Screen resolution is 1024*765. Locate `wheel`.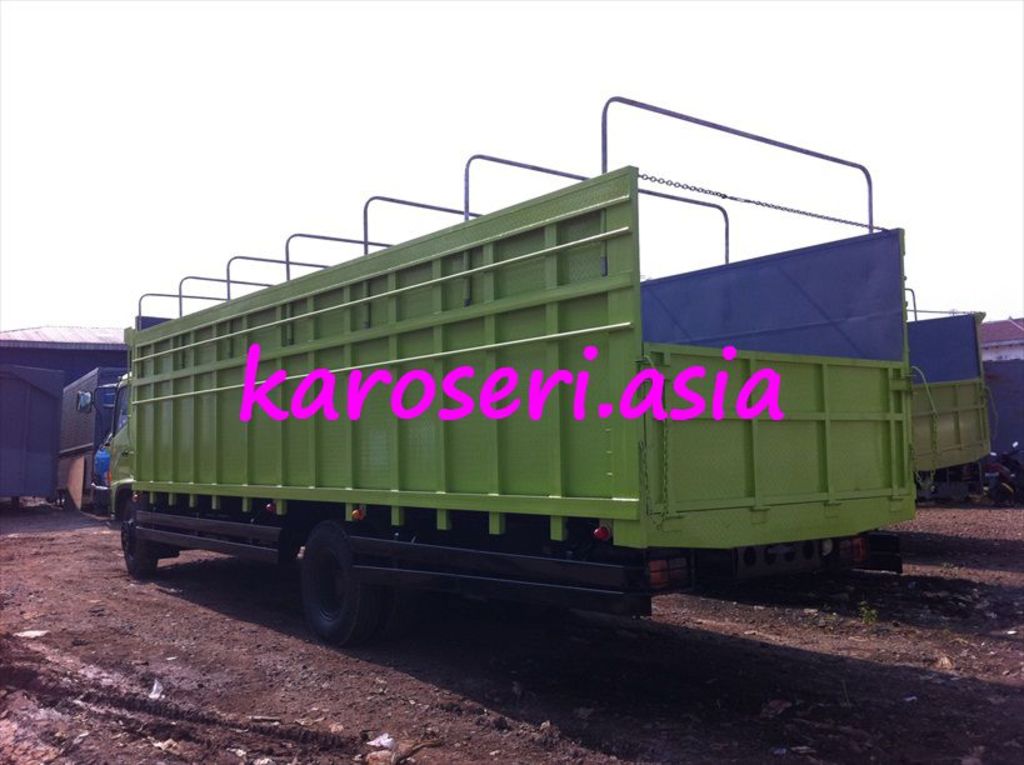
crop(120, 496, 158, 580).
